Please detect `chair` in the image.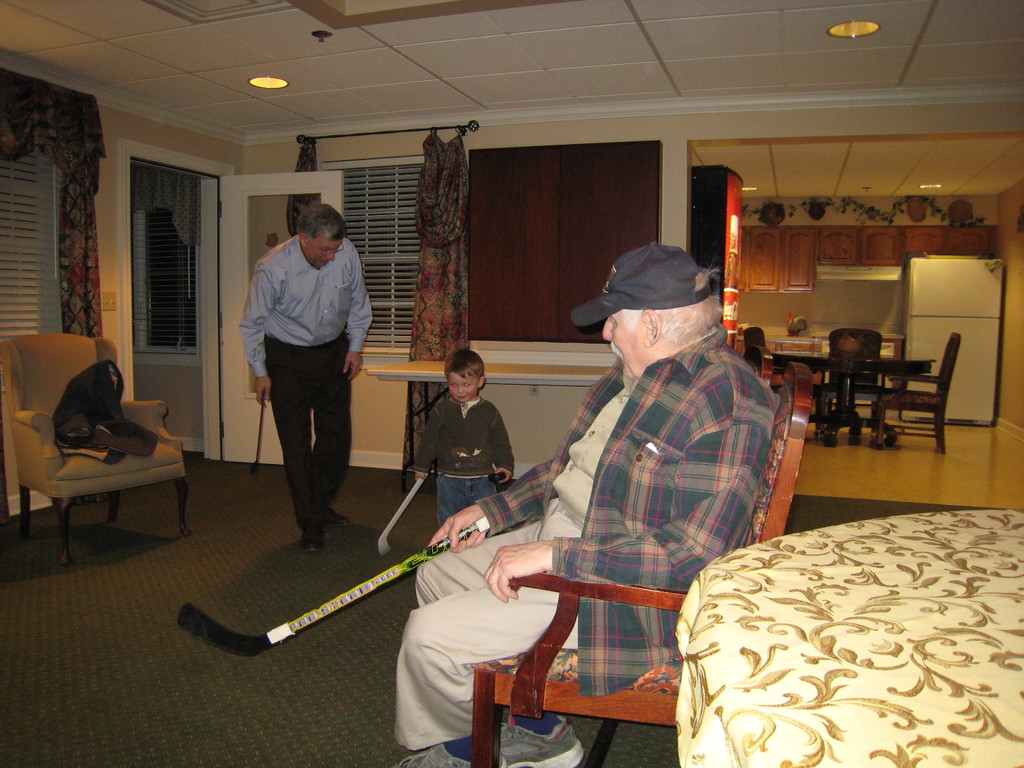
box=[6, 328, 183, 568].
